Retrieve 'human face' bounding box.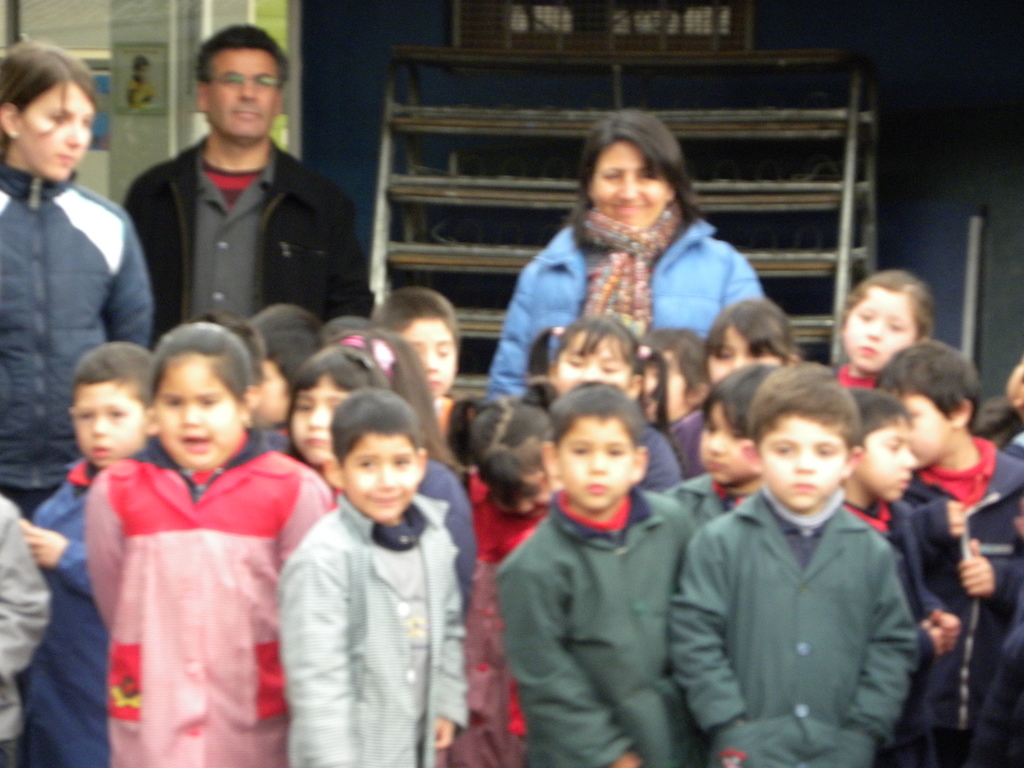
Bounding box: <bbox>592, 137, 668, 230</bbox>.
